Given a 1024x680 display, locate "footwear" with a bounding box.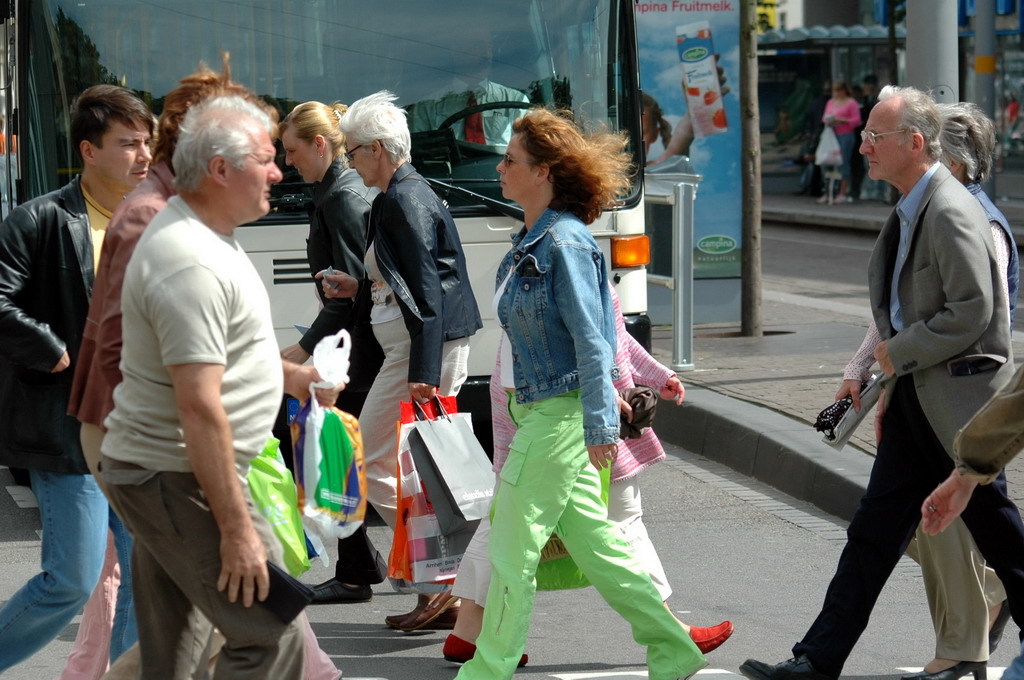
Located: {"x1": 897, "y1": 648, "x2": 987, "y2": 678}.
